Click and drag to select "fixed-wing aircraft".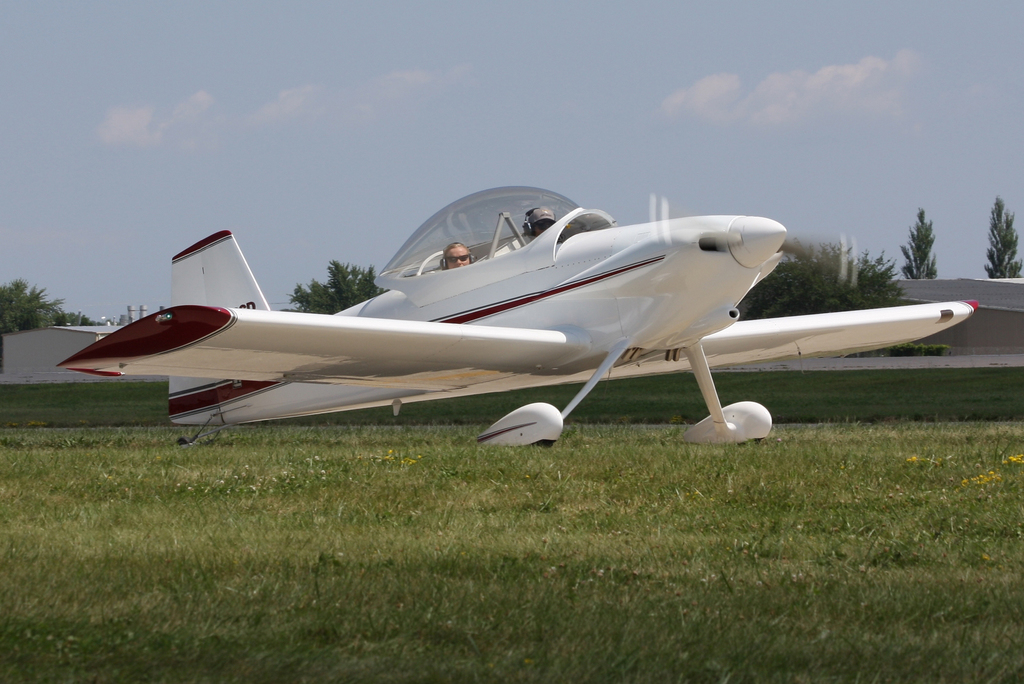
Selection: Rect(52, 180, 988, 448).
